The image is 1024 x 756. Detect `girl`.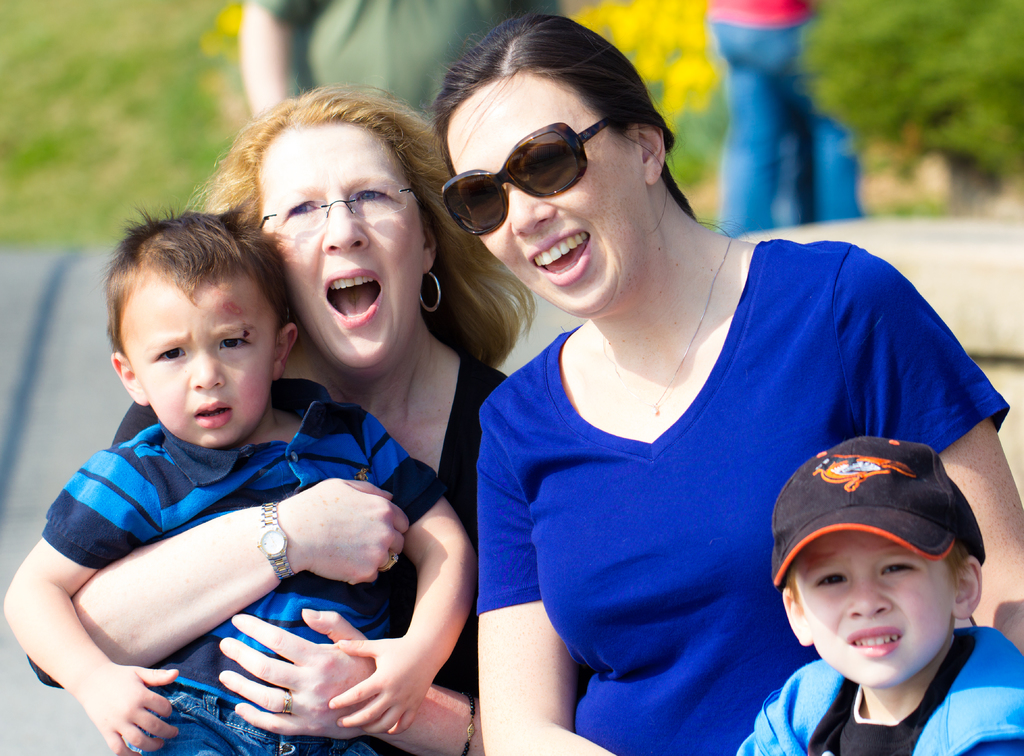
Detection: pyautogui.locateOnScreen(435, 9, 1023, 755).
